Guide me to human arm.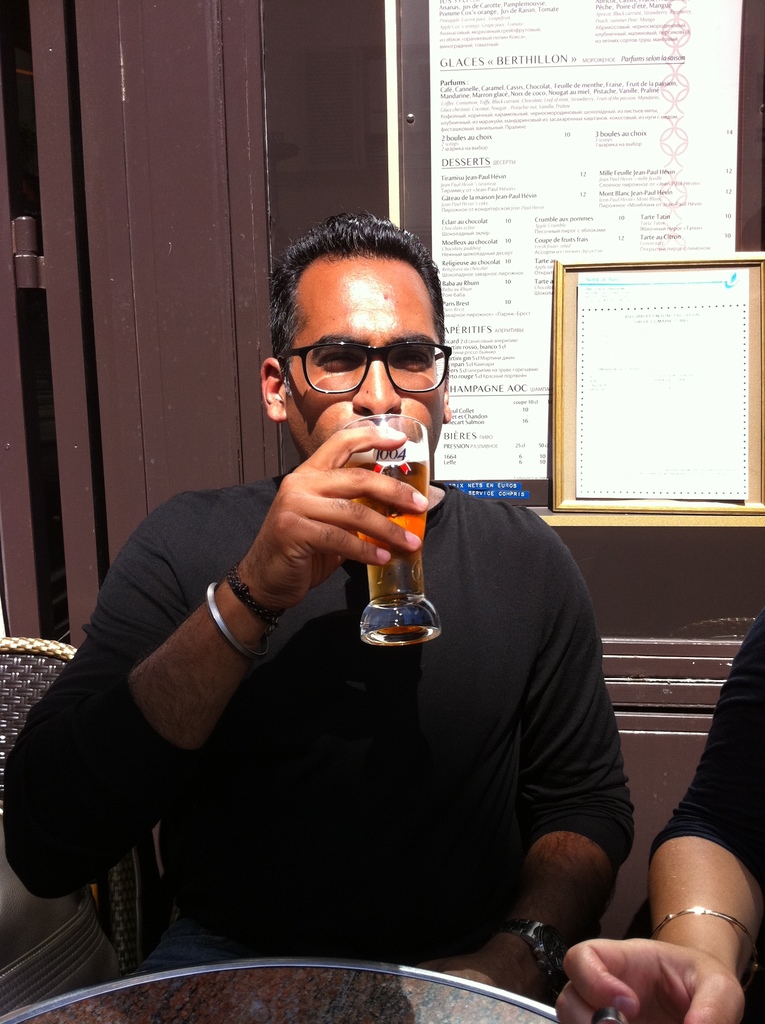
Guidance: x1=549 y1=600 x2=764 y2=1023.
